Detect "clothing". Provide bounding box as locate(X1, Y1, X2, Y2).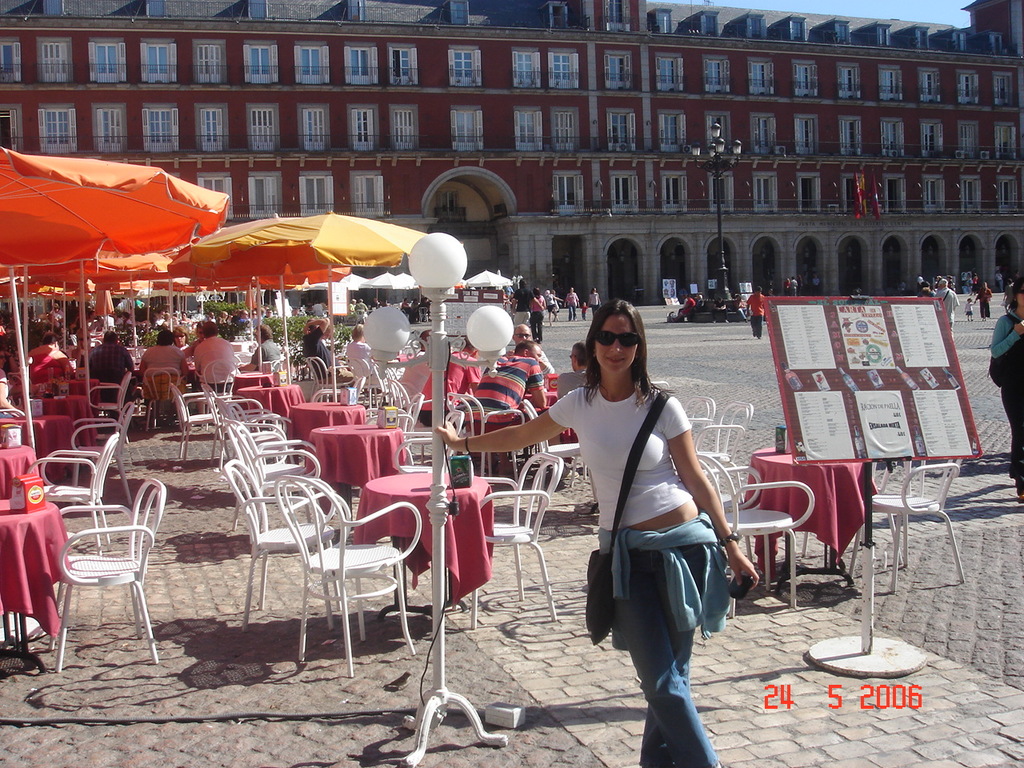
locate(548, 294, 556, 309).
